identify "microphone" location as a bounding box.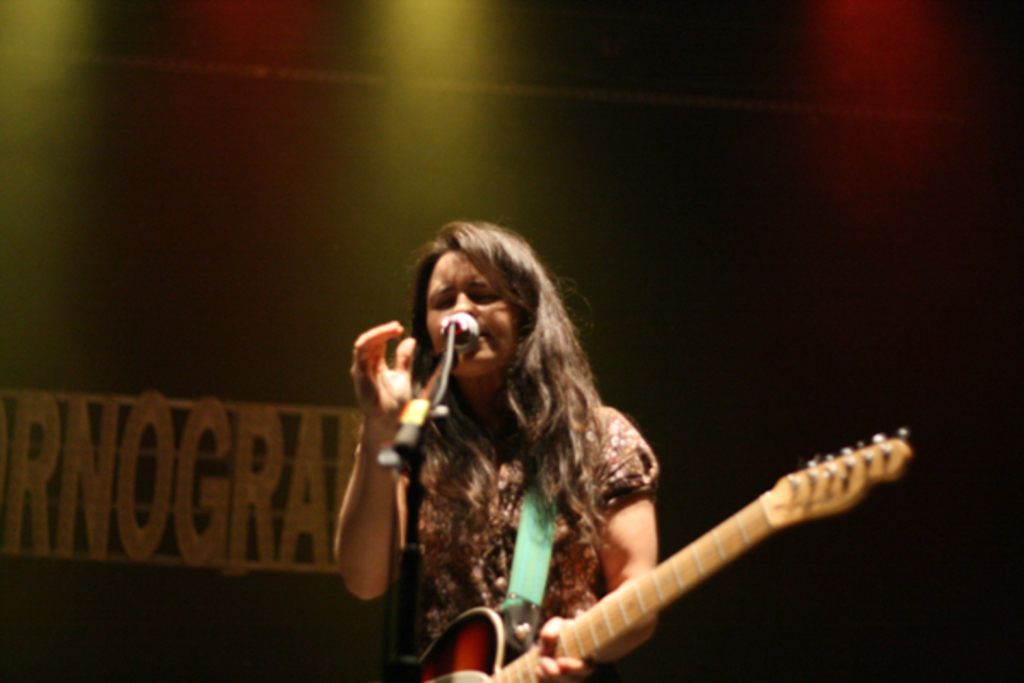
[338,324,451,454].
